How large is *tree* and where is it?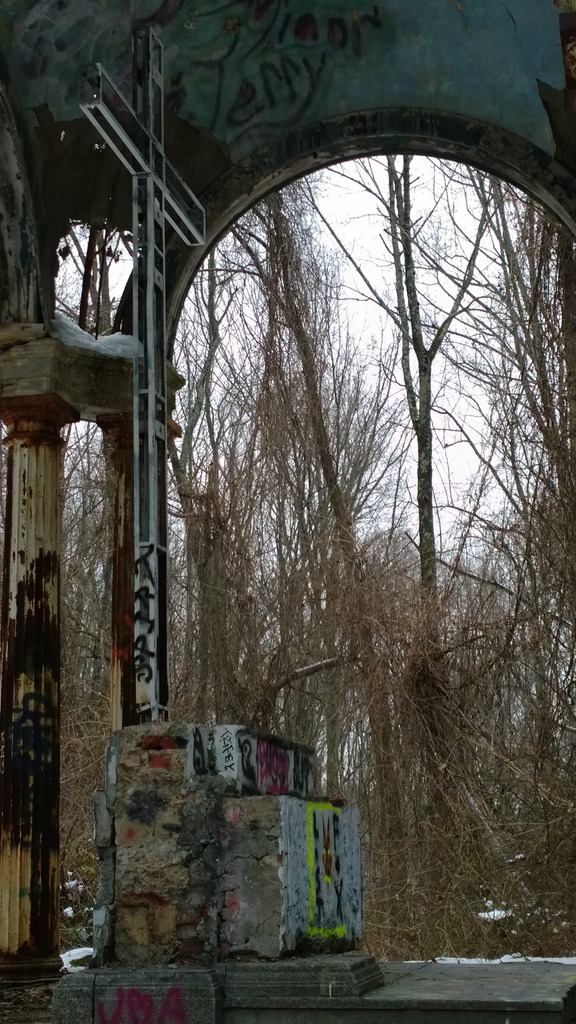
Bounding box: crop(291, 150, 512, 673).
